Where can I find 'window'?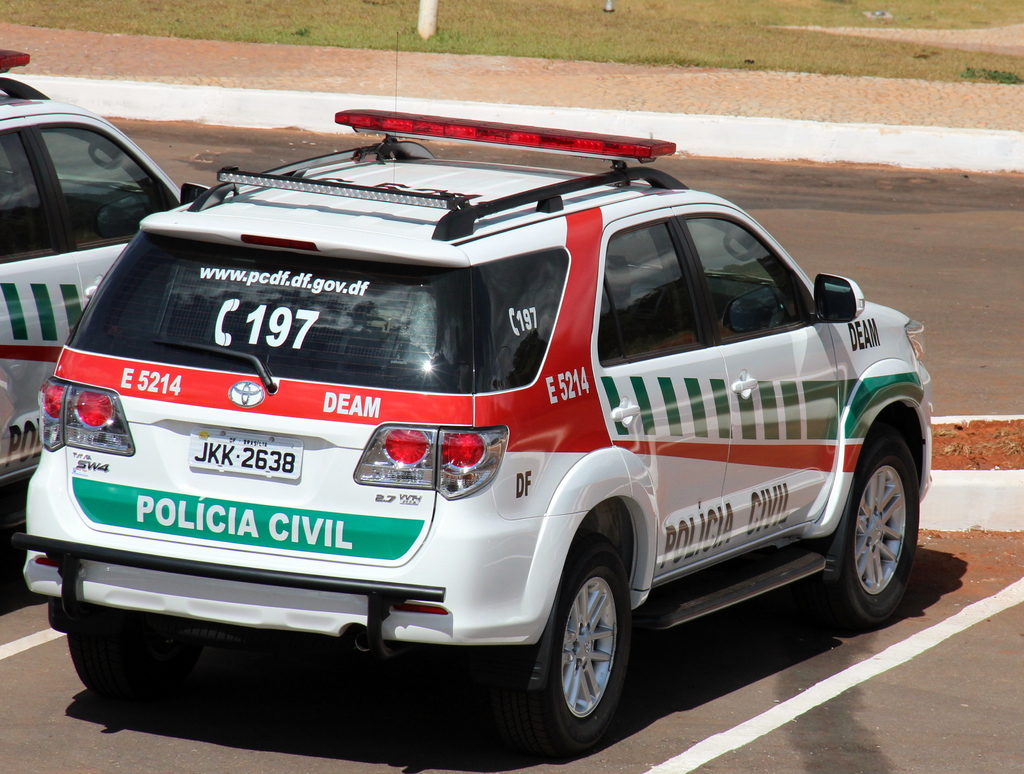
You can find it at [680, 218, 812, 344].
